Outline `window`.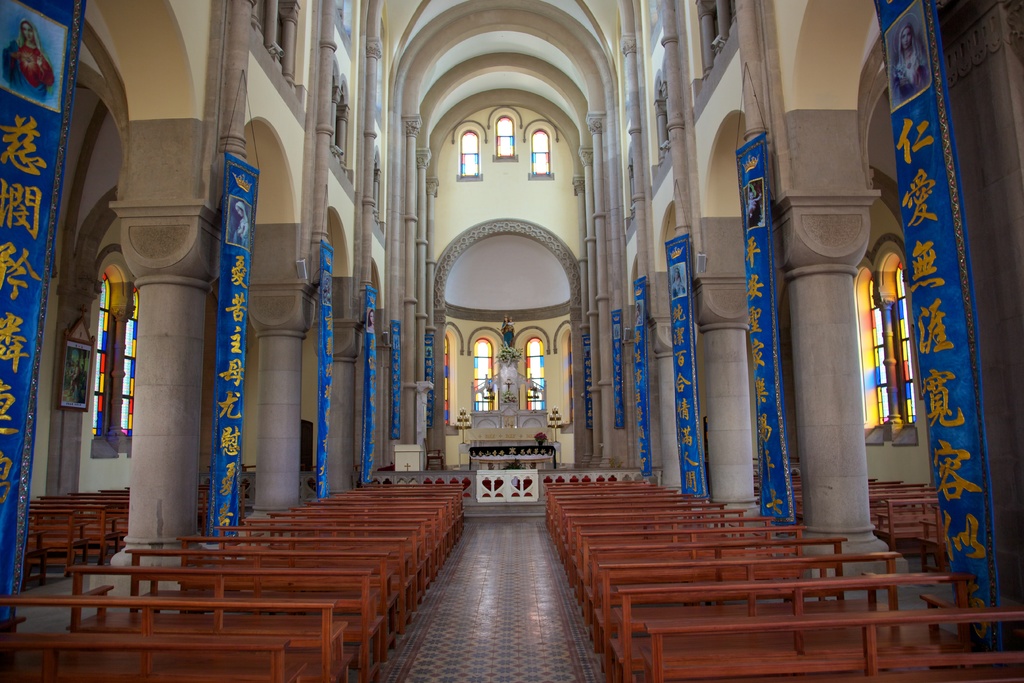
Outline: 89 272 115 431.
